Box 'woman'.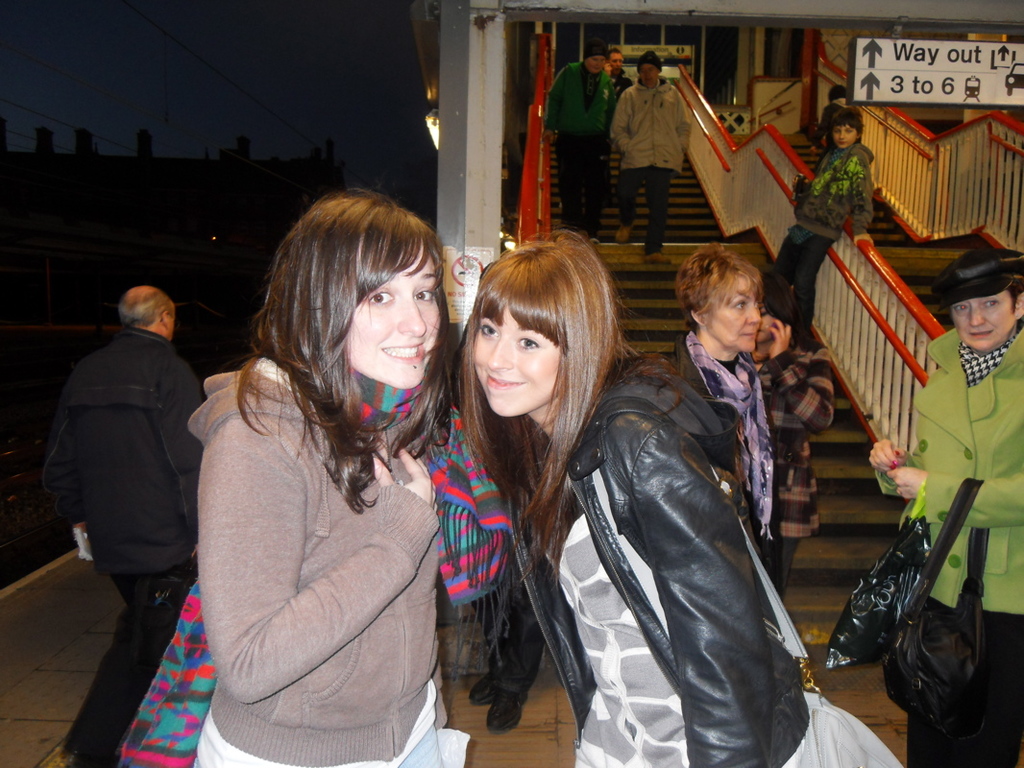
(743, 301, 833, 602).
